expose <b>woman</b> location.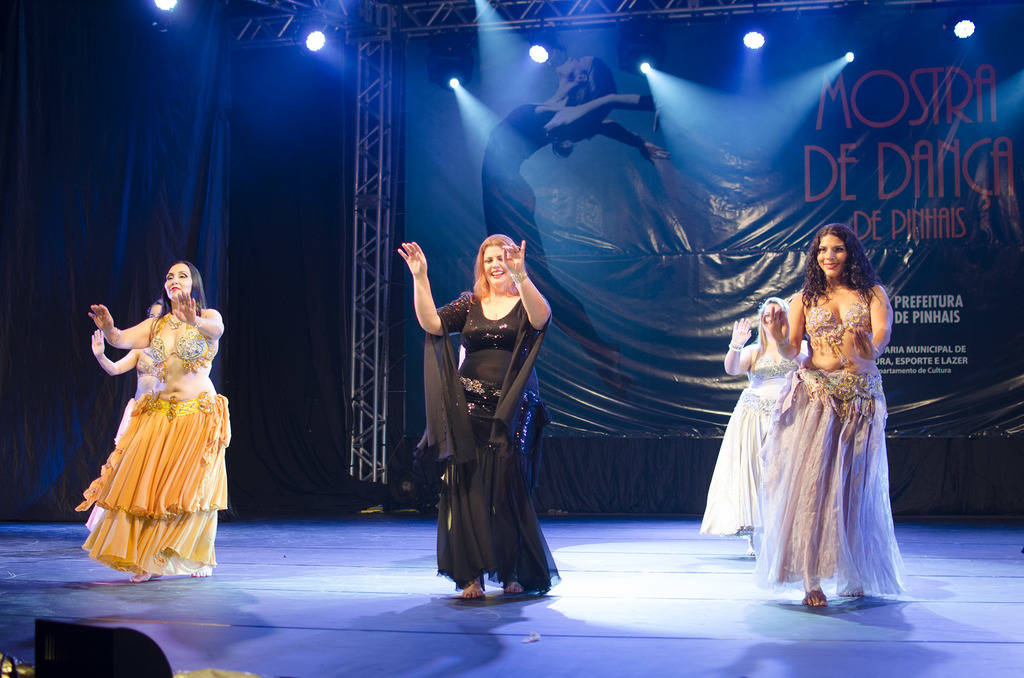
Exposed at crop(394, 232, 556, 596).
